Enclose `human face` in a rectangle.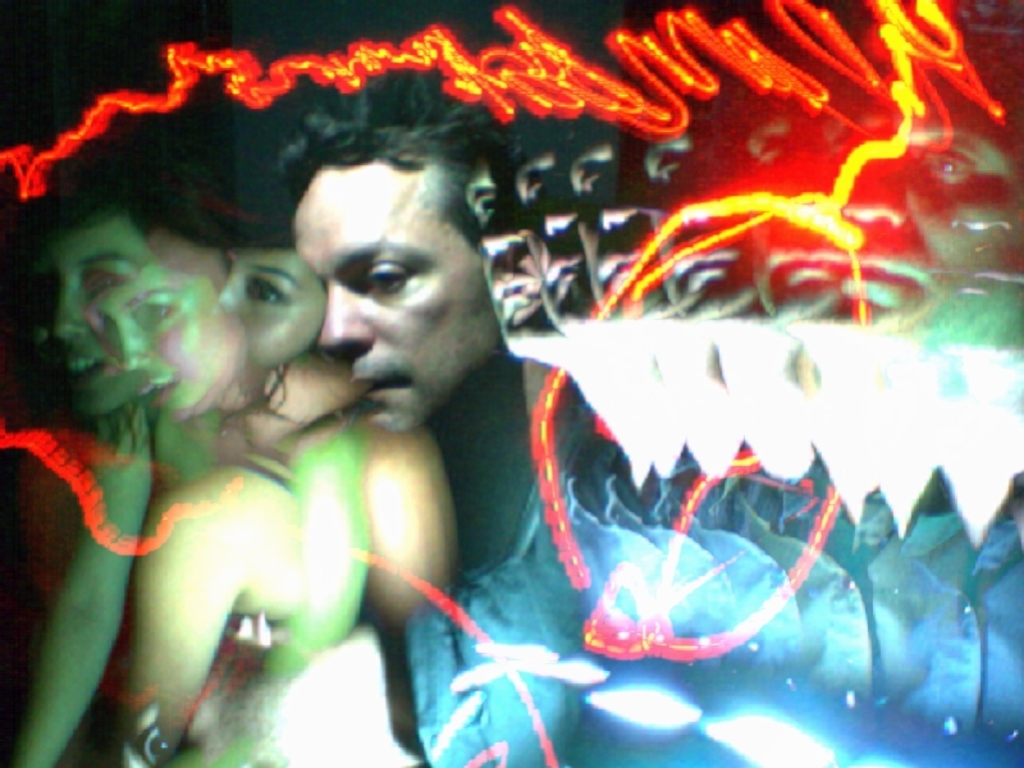
215 244 326 369.
